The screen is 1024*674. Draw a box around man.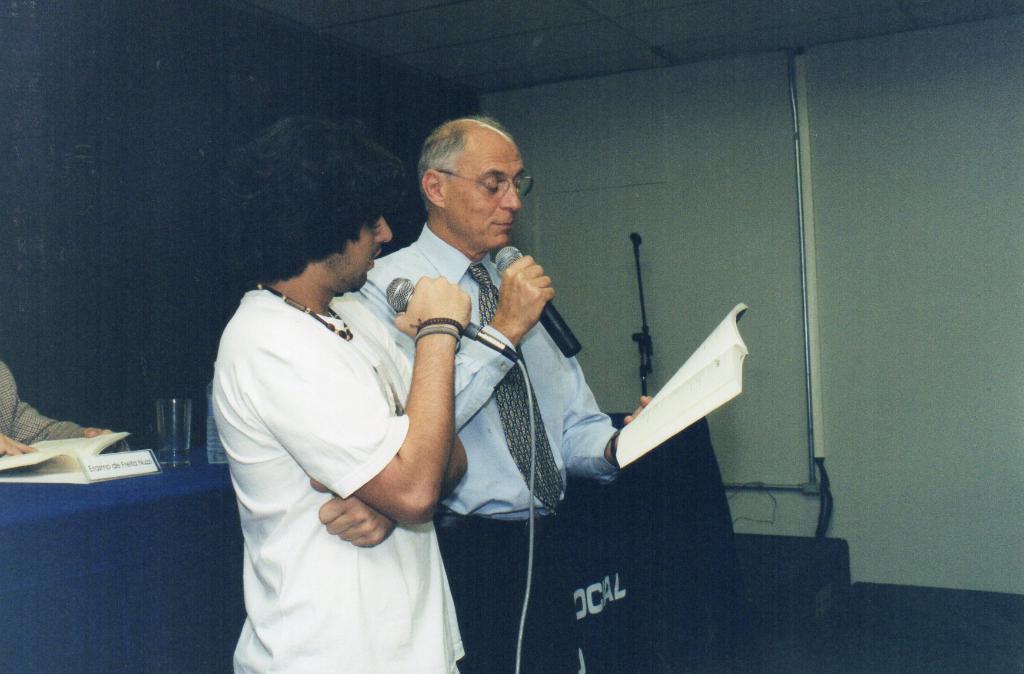
BBox(351, 112, 664, 666).
